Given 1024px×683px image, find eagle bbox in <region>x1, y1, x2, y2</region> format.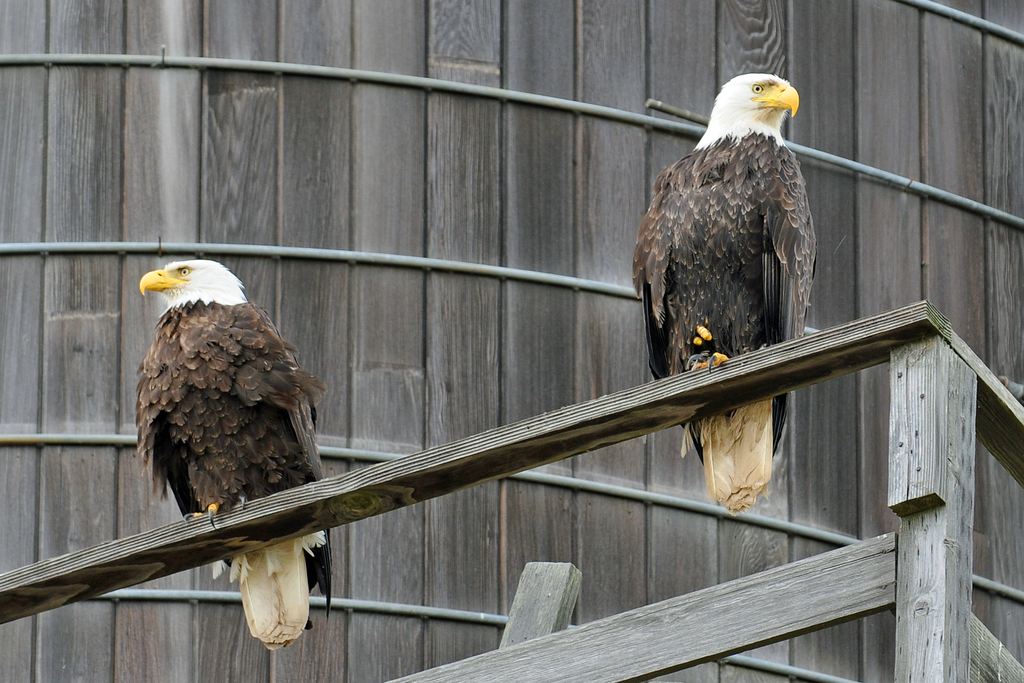
<region>634, 71, 817, 513</region>.
